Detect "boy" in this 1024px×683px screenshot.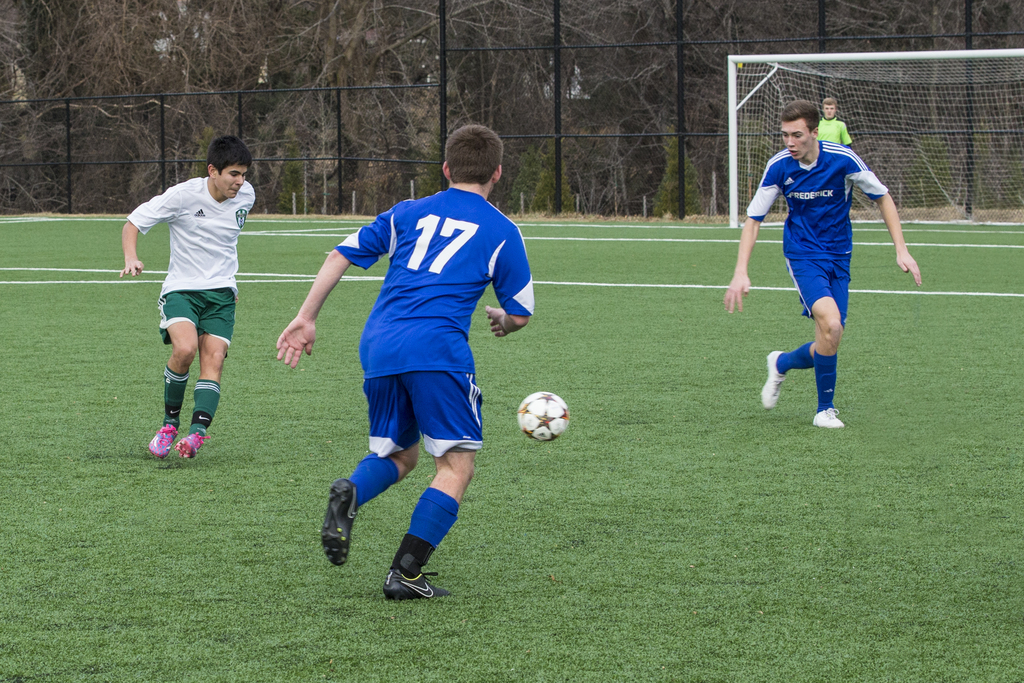
Detection: (740, 113, 900, 425).
